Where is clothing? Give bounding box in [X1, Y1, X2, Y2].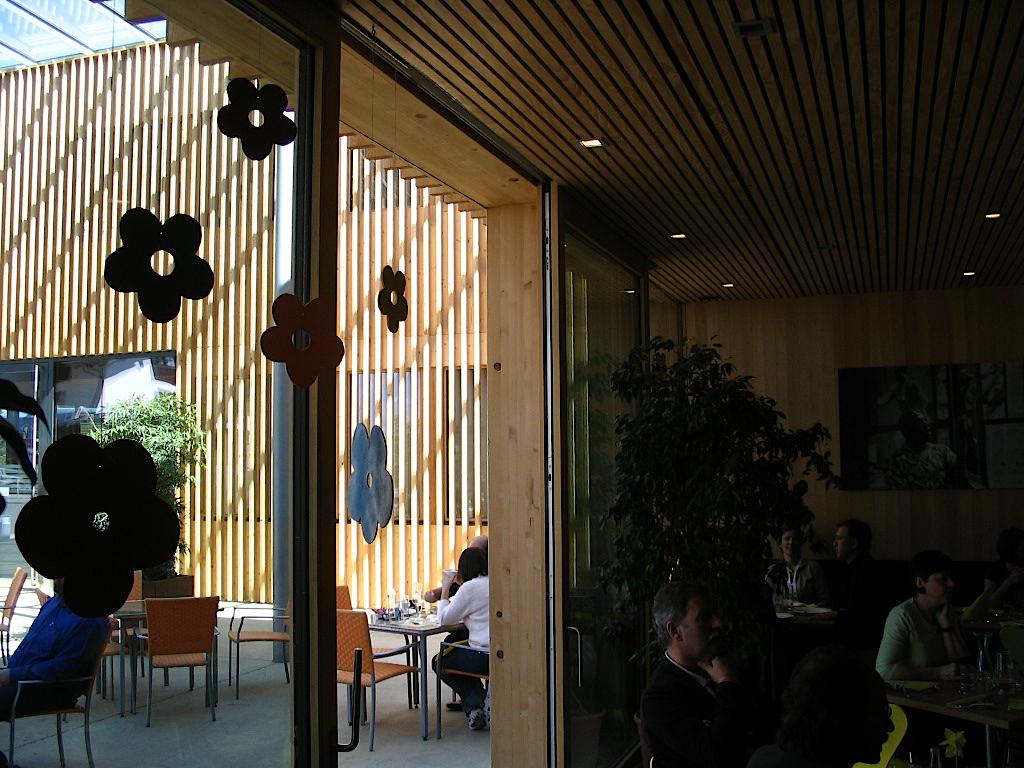
[963, 571, 1023, 626].
